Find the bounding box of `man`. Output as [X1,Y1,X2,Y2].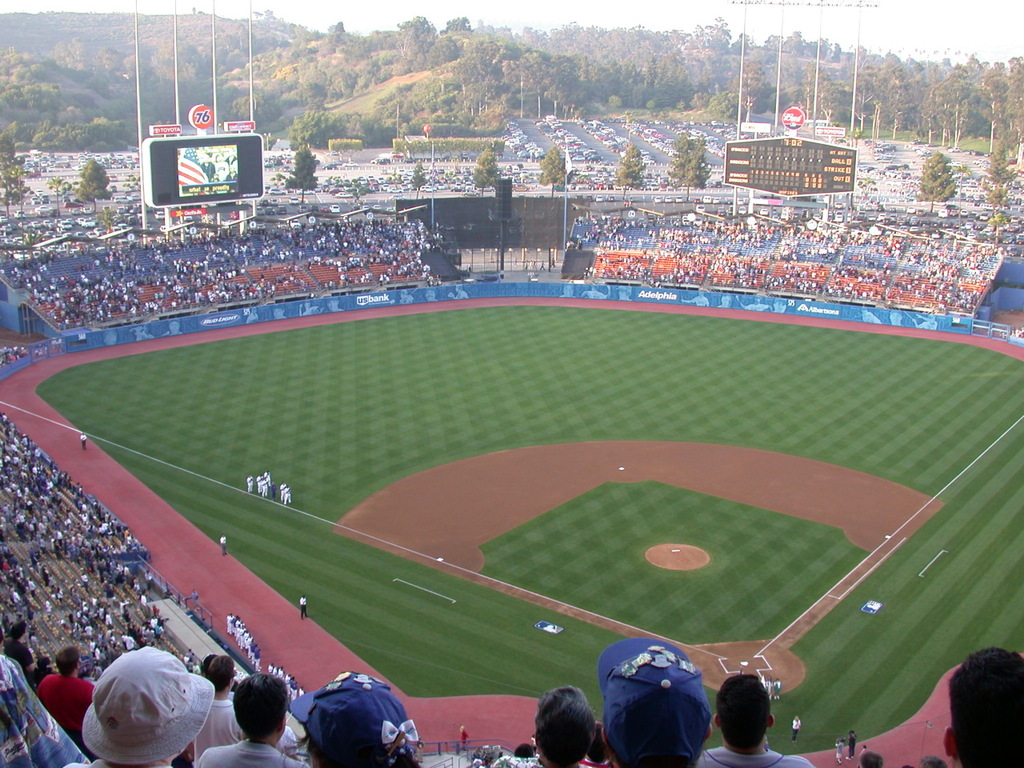
[194,654,242,767].
